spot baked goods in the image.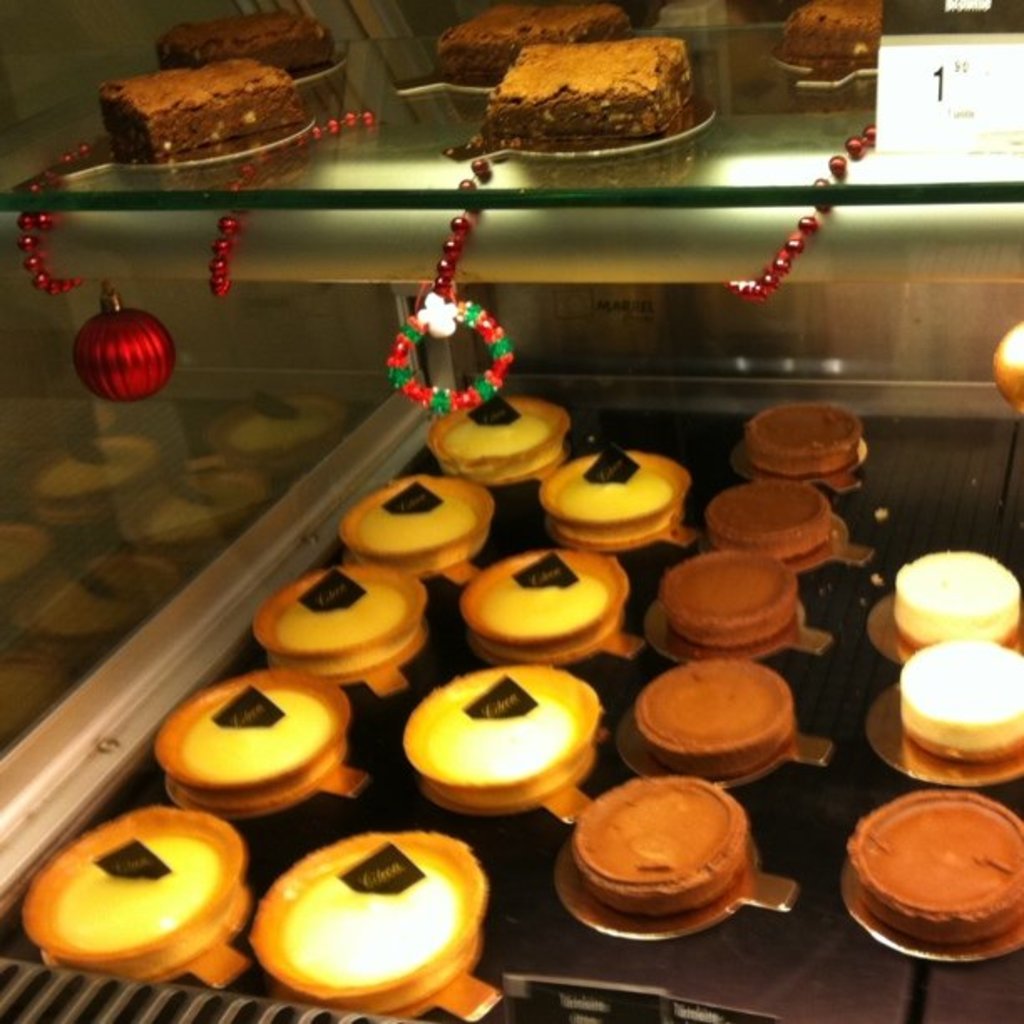
baked goods found at bbox=(151, 7, 338, 70).
